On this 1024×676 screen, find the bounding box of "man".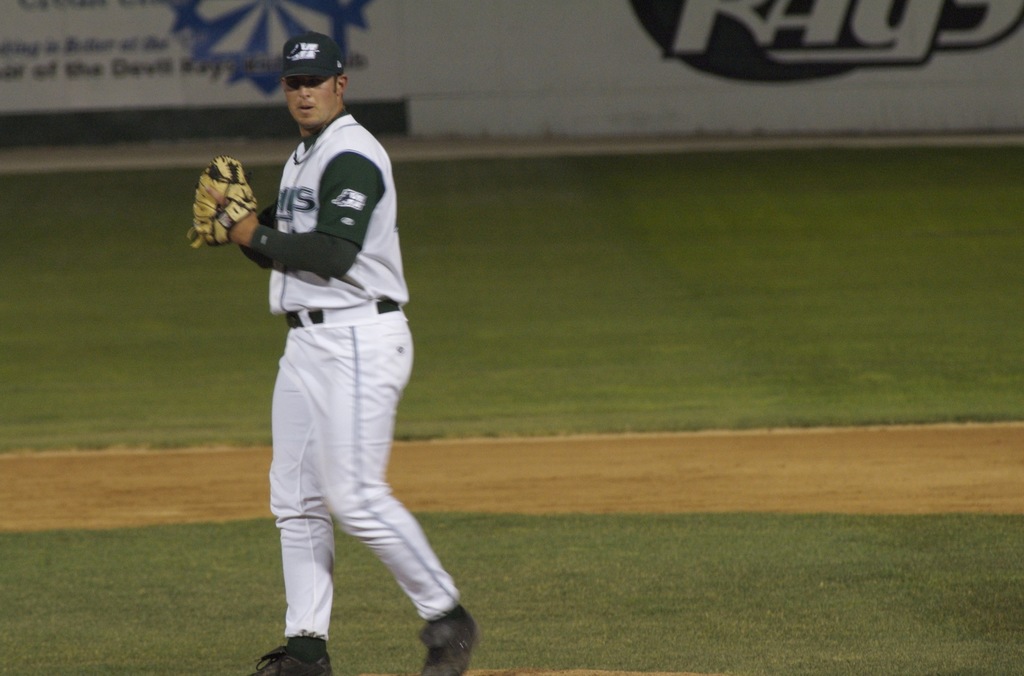
Bounding box: 199 36 458 661.
